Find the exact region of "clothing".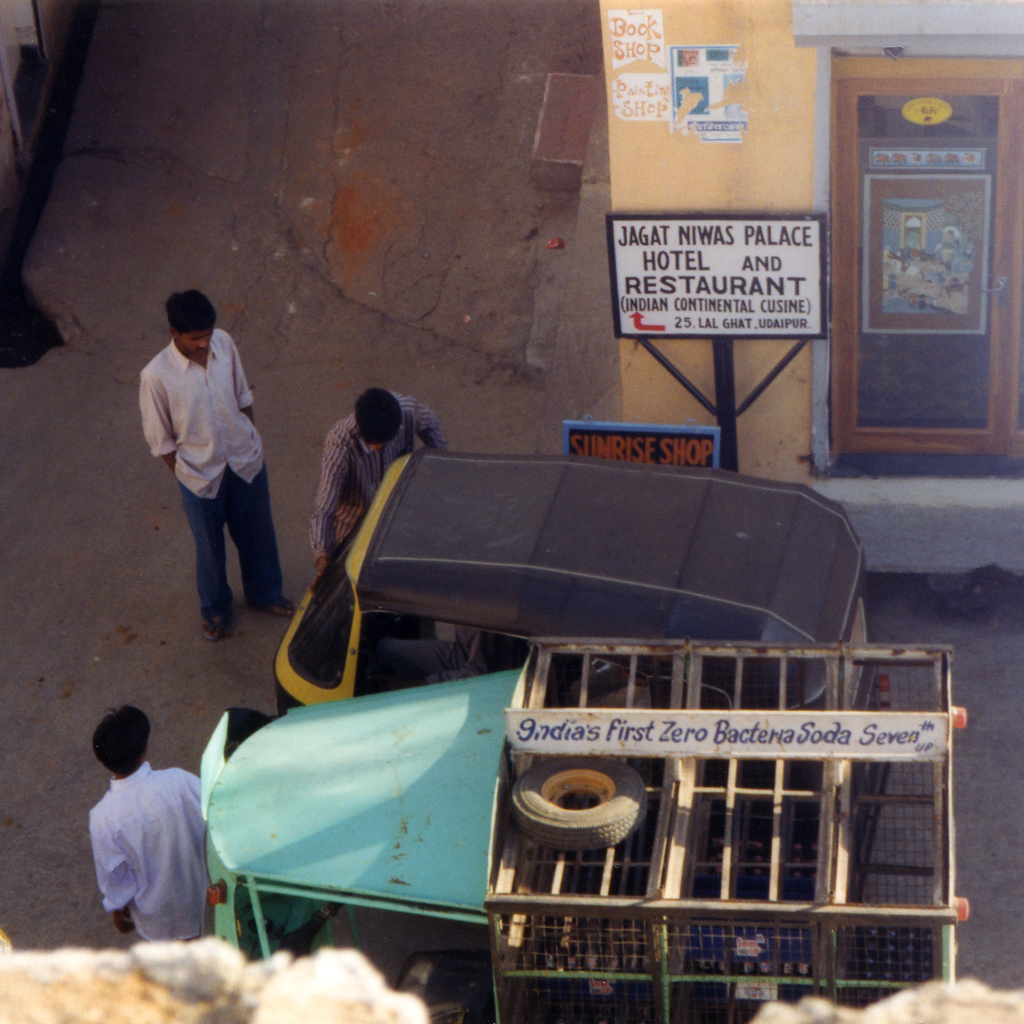
Exact region: bbox=(312, 385, 449, 547).
